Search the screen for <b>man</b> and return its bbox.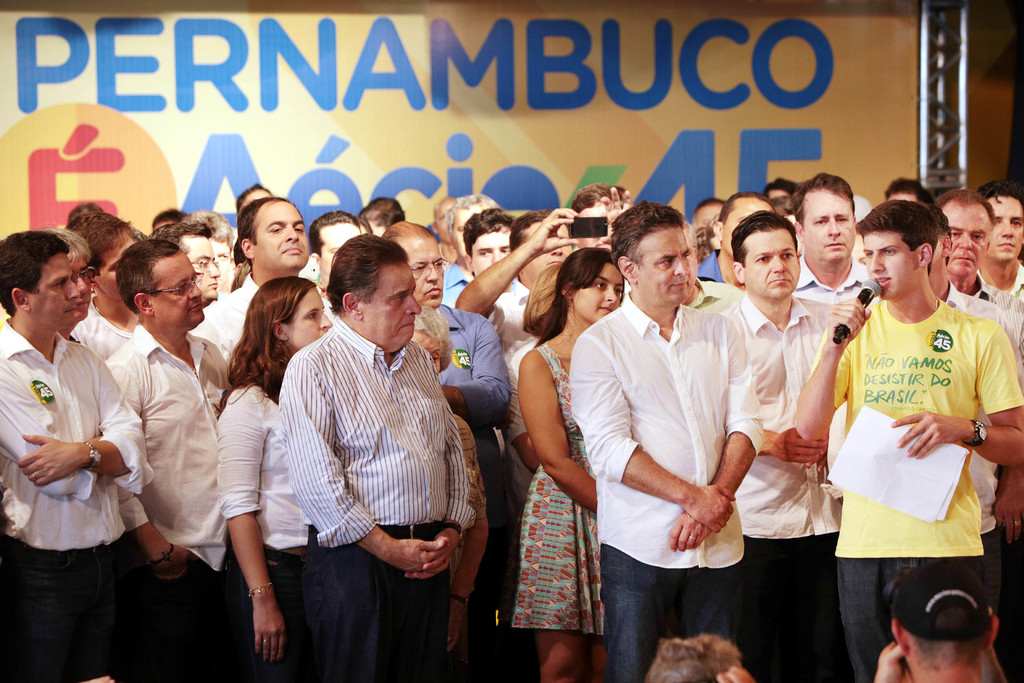
Found: <bbox>248, 210, 488, 677</bbox>.
